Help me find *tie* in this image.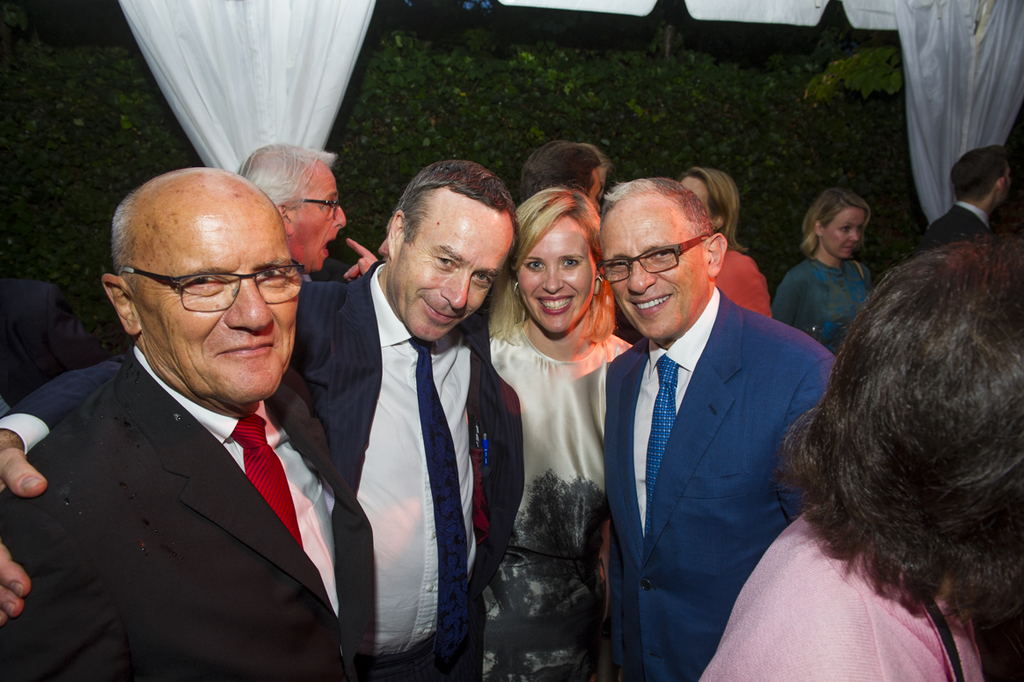
Found it: l=643, t=356, r=679, b=528.
